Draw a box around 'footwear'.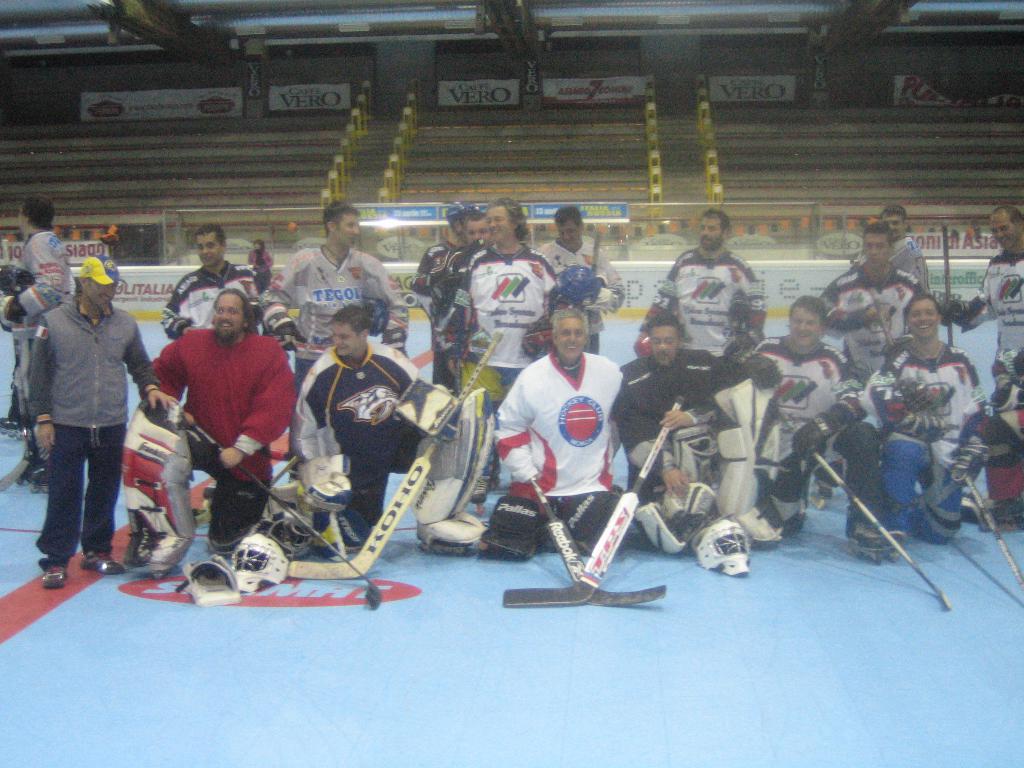
locate(850, 524, 883, 550).
